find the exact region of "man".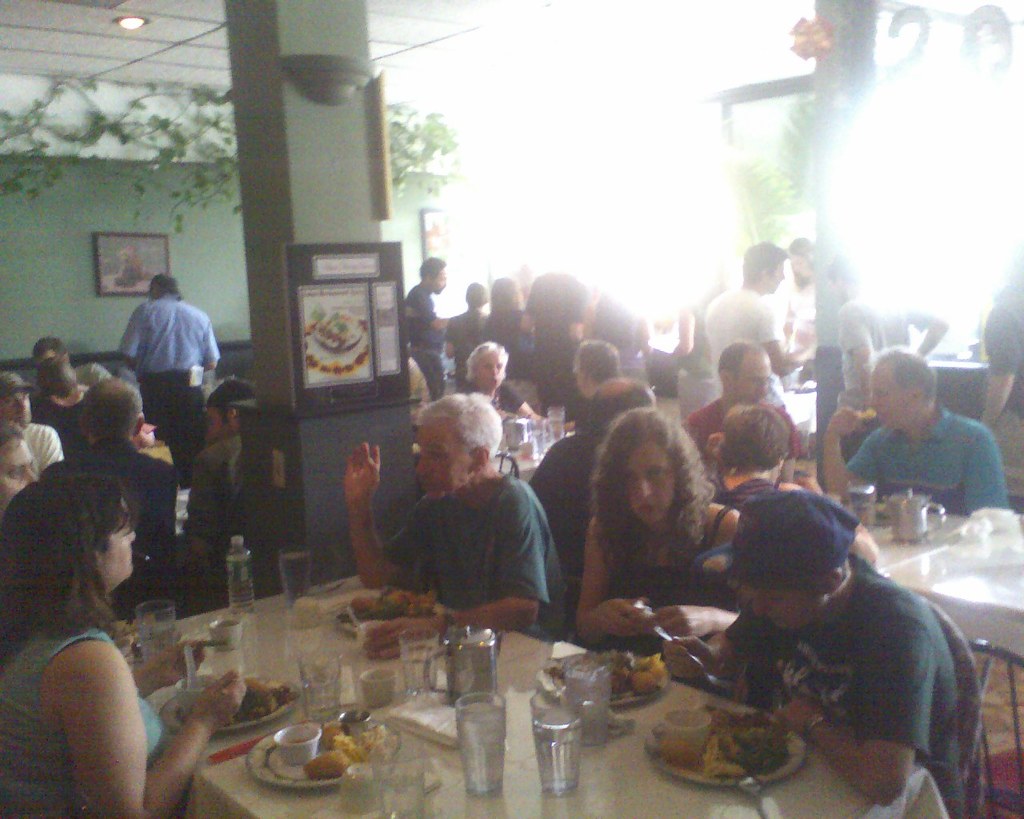
Exact region: l=819, t=347, r=1010, b=514.
